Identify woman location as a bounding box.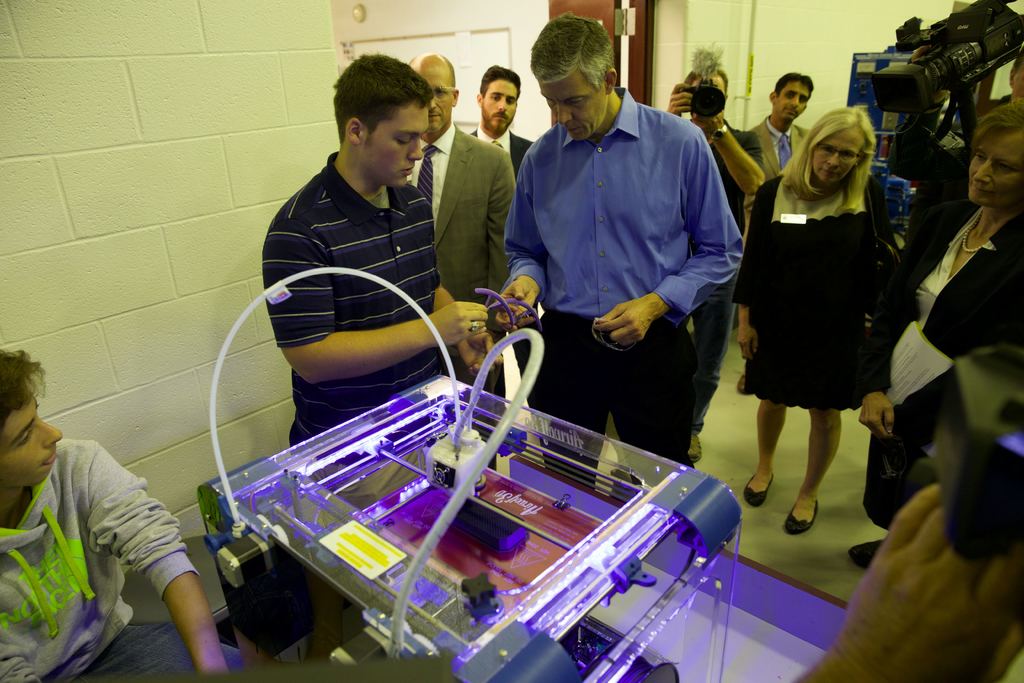
[x1=849, y1=101, x2=1023, y2=570].
